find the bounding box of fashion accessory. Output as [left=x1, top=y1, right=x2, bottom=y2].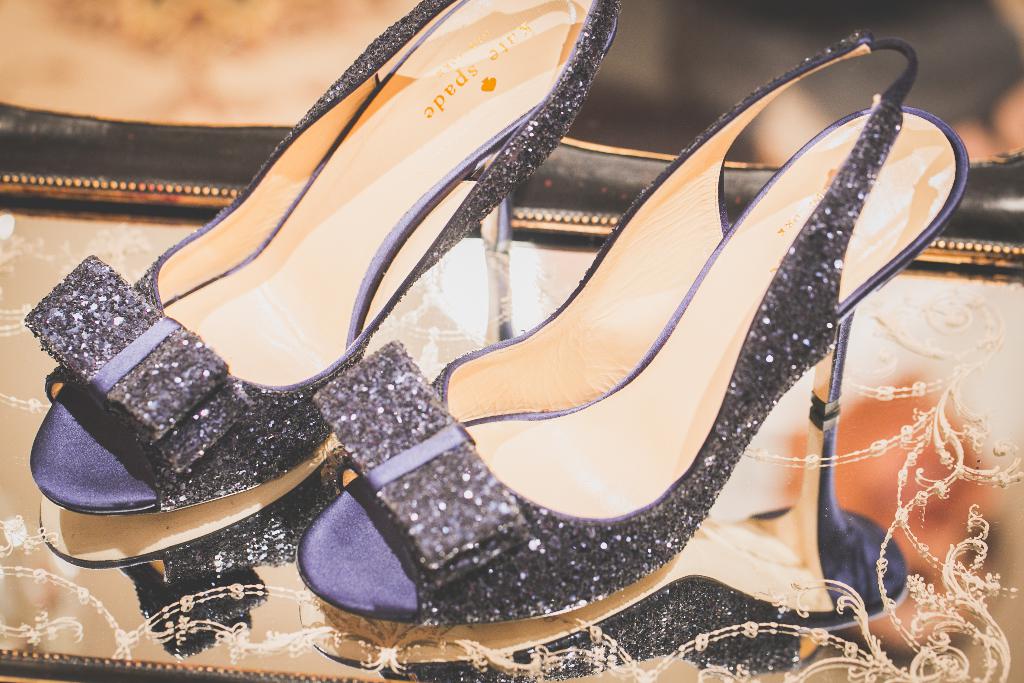
[left=21, top=0, right=622, bottom=516].
